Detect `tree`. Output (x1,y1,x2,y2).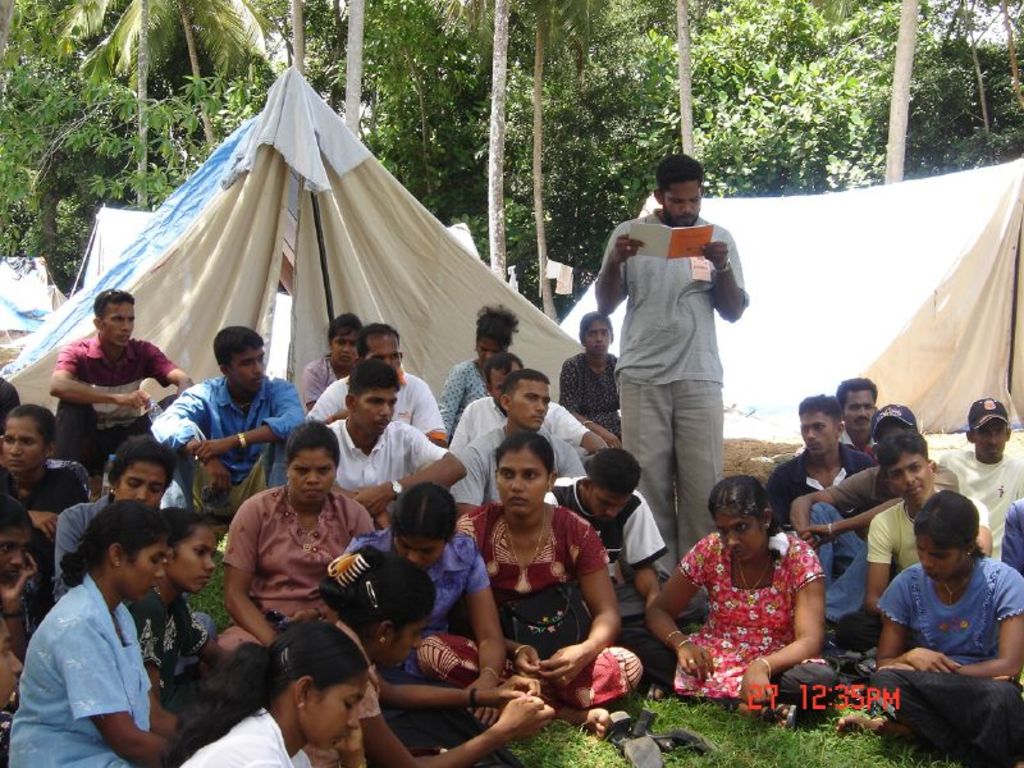
(877,0,1023,172).
